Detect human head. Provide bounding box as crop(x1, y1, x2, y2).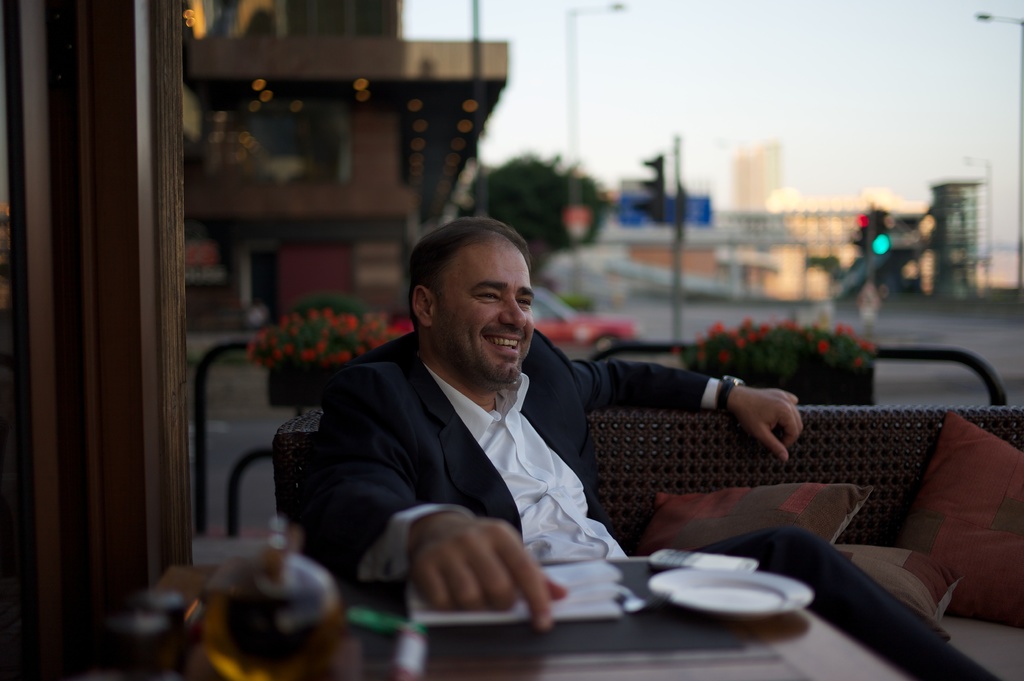
crop(406, 214, 532, 382).
